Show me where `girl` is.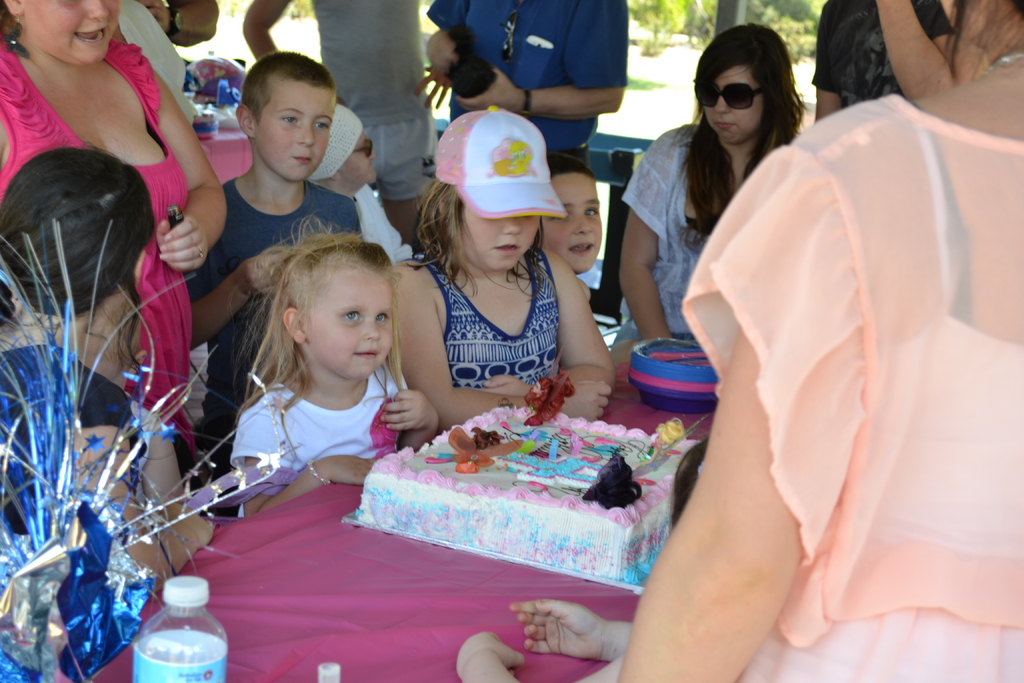
`girl` is at [x1=390, y1=107, x2=621, y2=432].
